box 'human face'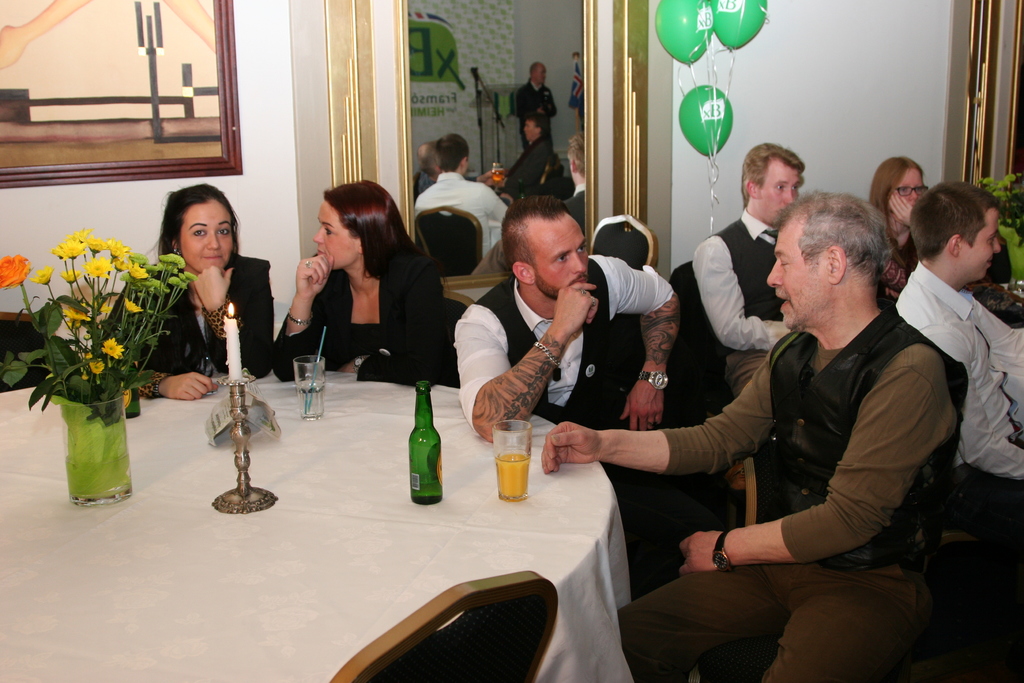
[x1=763, y1=218, x2=828, y2=328]
